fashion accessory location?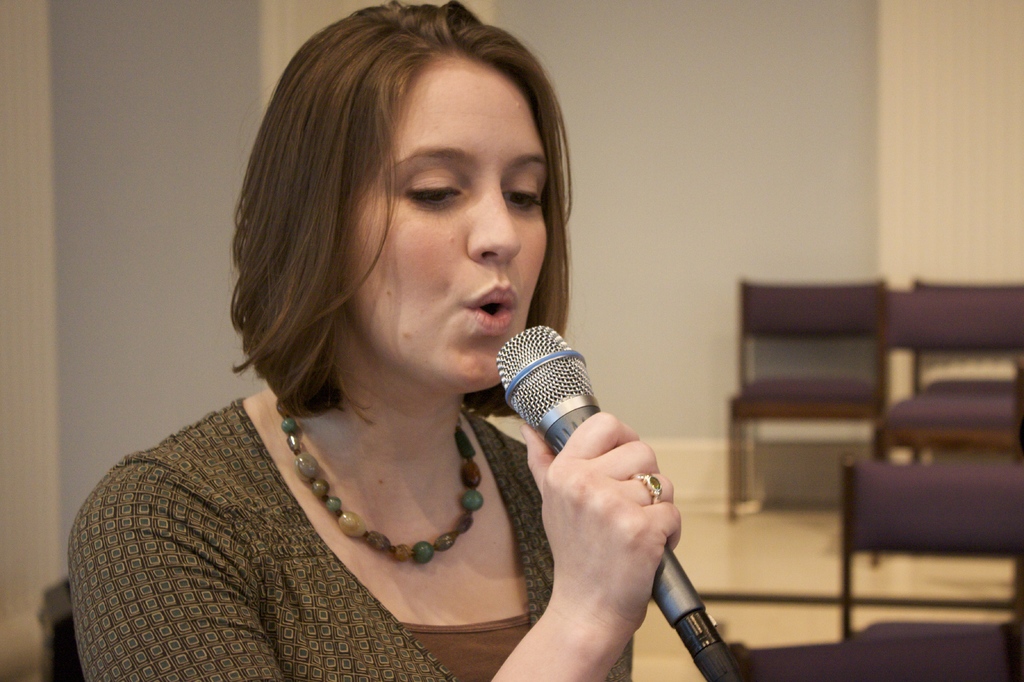
x1=270 y1=398 x2=485 y2=568
